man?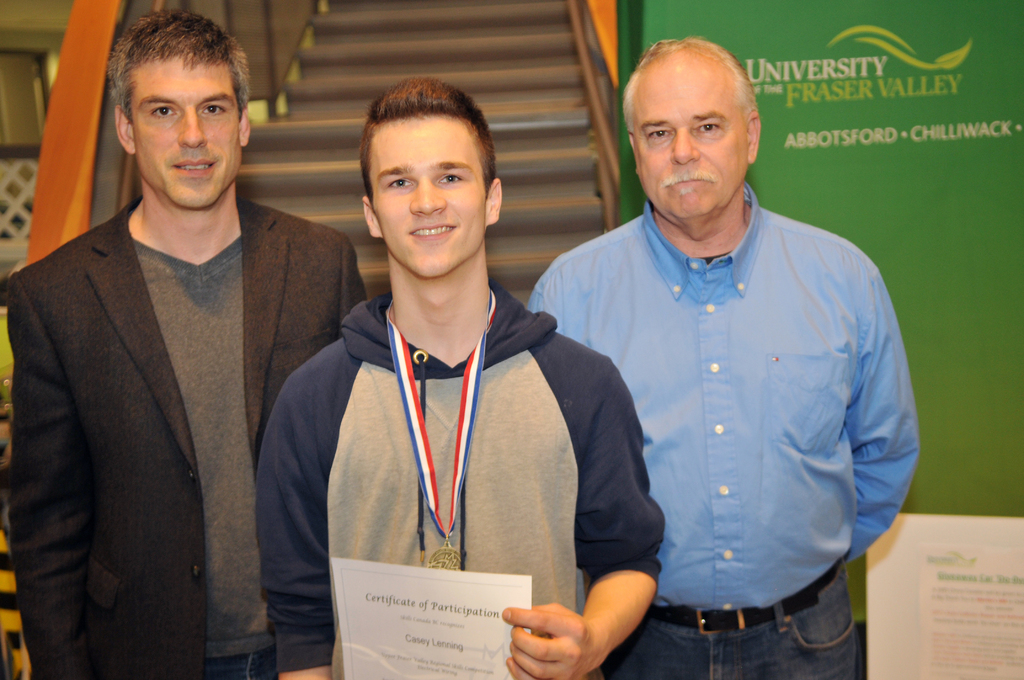
locate(254, 79, 662, 679)
